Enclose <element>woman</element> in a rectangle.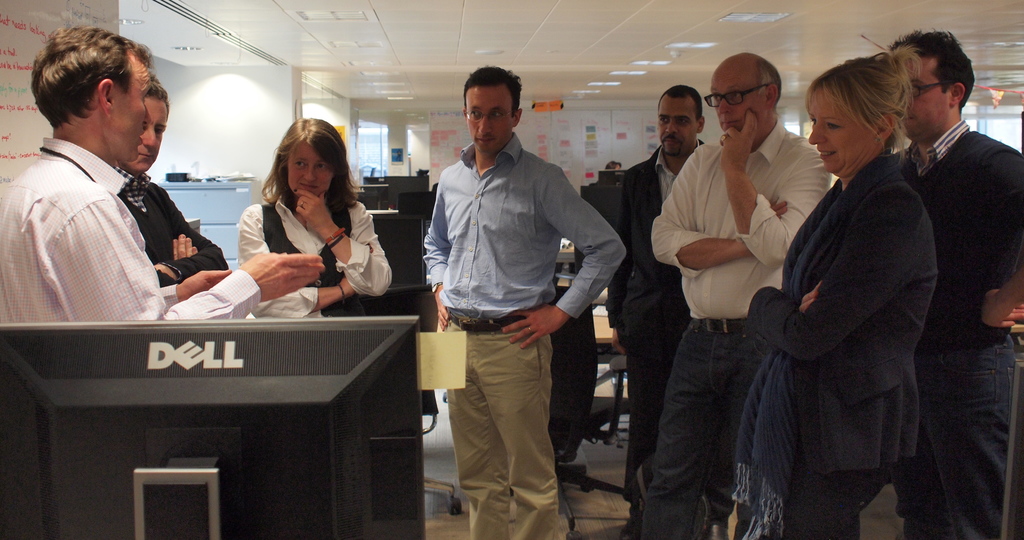
x1=212 y1=115 x2=379 y2=329.
